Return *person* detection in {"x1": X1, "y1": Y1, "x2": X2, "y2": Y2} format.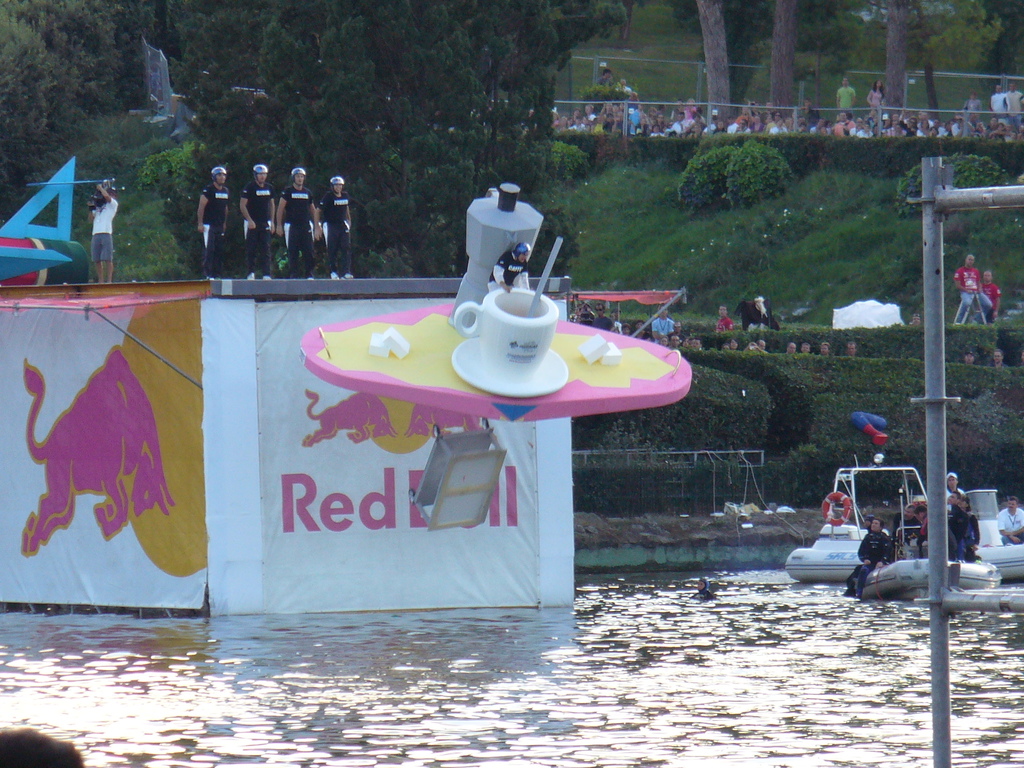
{"x1": 844, "y1": 522, "x2": 882, "y2": 601}.
